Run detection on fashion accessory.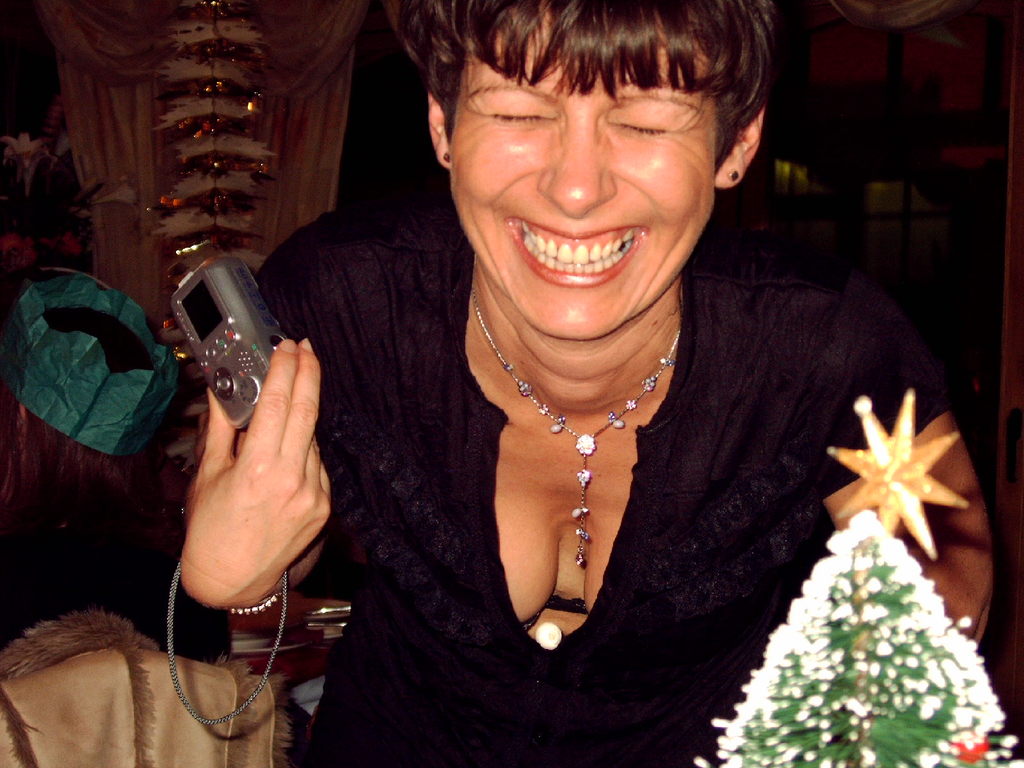
Result: region(470, 270, 685, 564).
